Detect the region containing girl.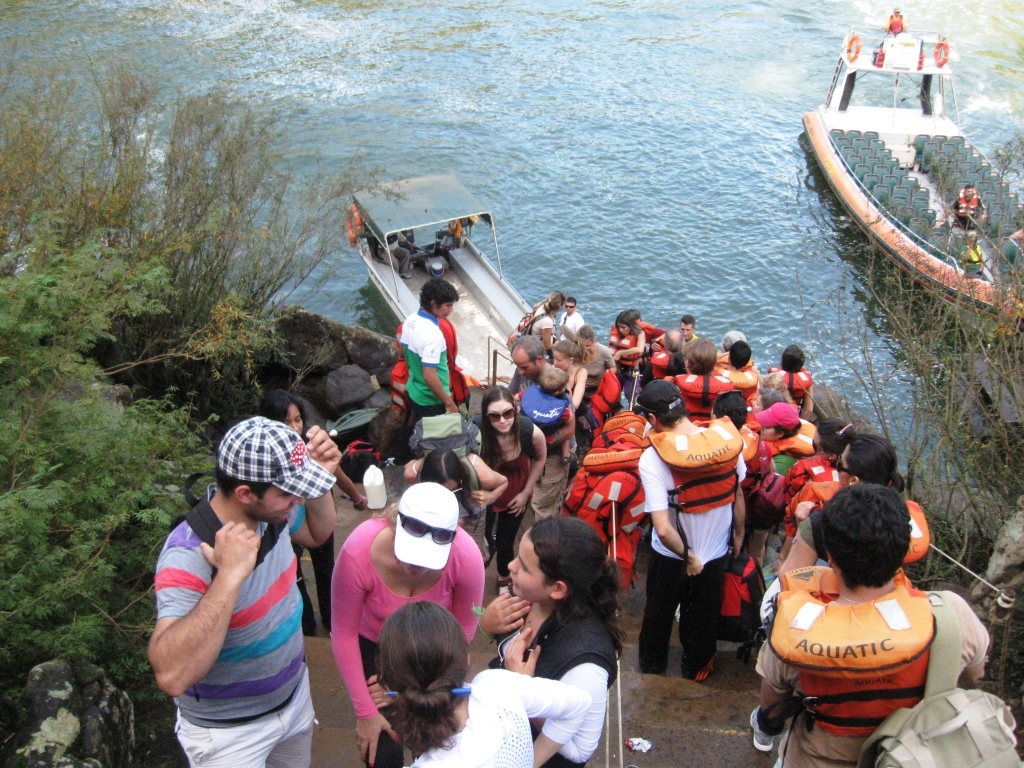
rect(377, 602, 590, 767).
